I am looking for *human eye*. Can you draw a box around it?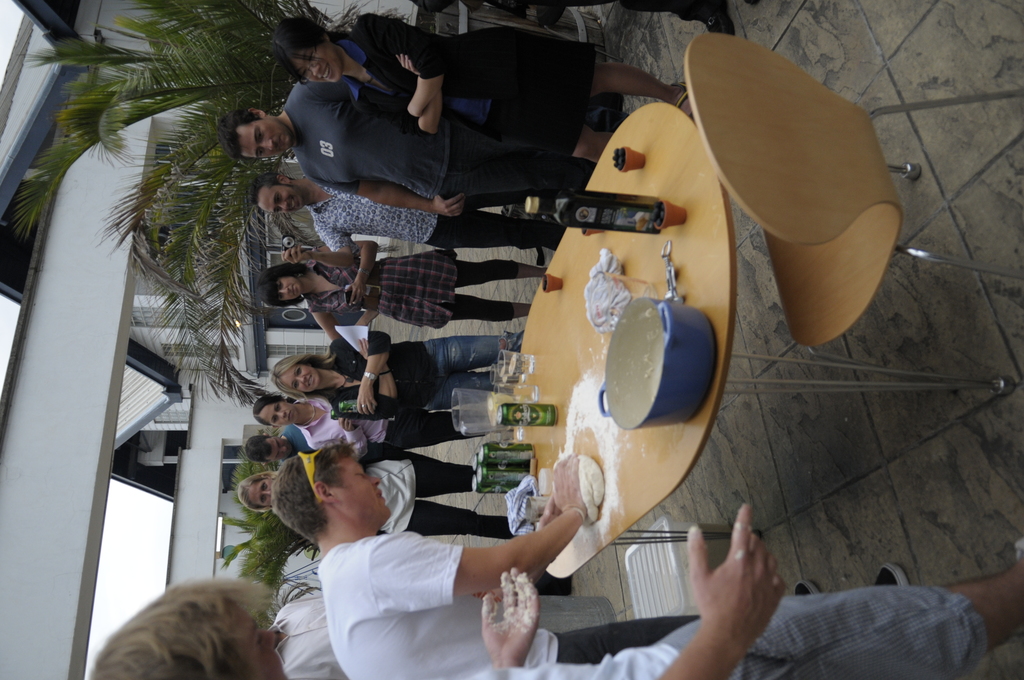
Sure, the bounding box is box(307, 49, 315, 63).
